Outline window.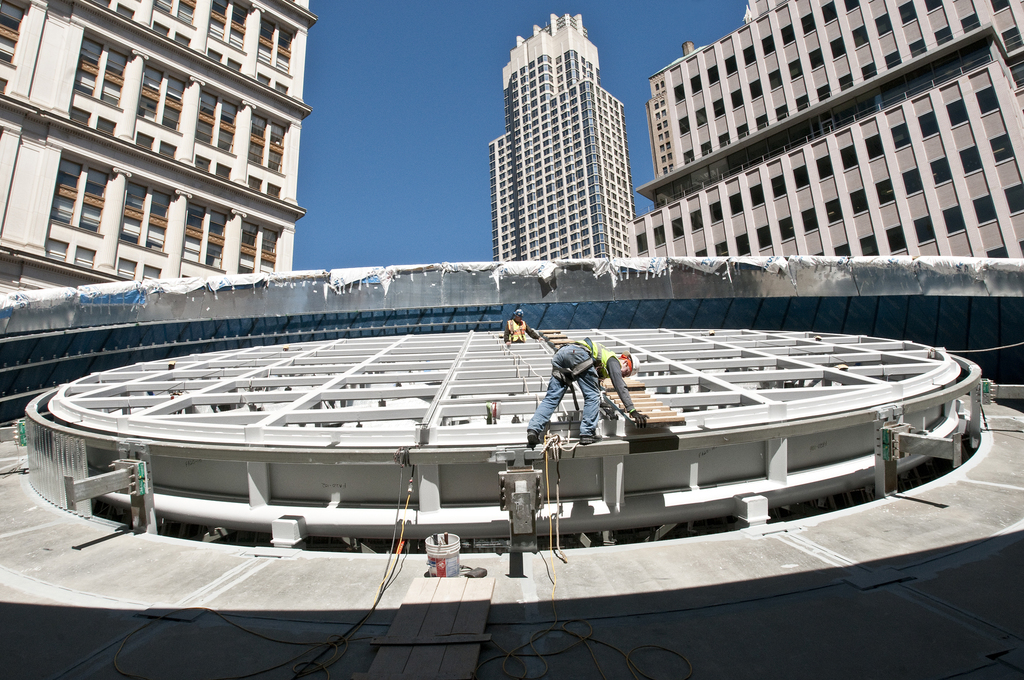
Outline: bbox(991, 0, 1007, 9).
